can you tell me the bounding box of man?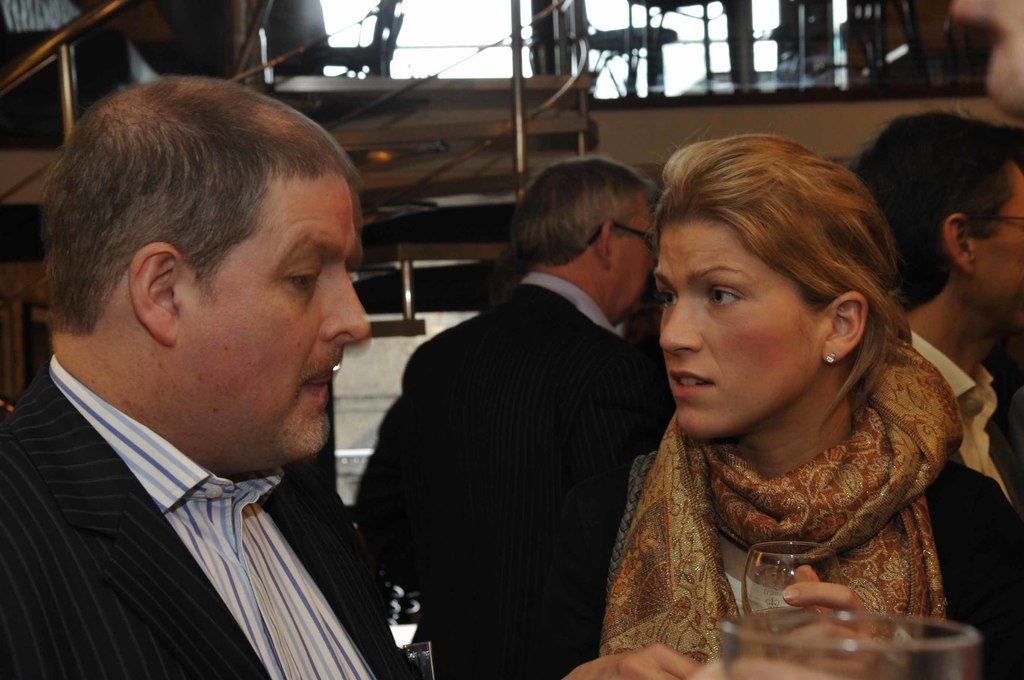
box(341, 149, 678, 679).
